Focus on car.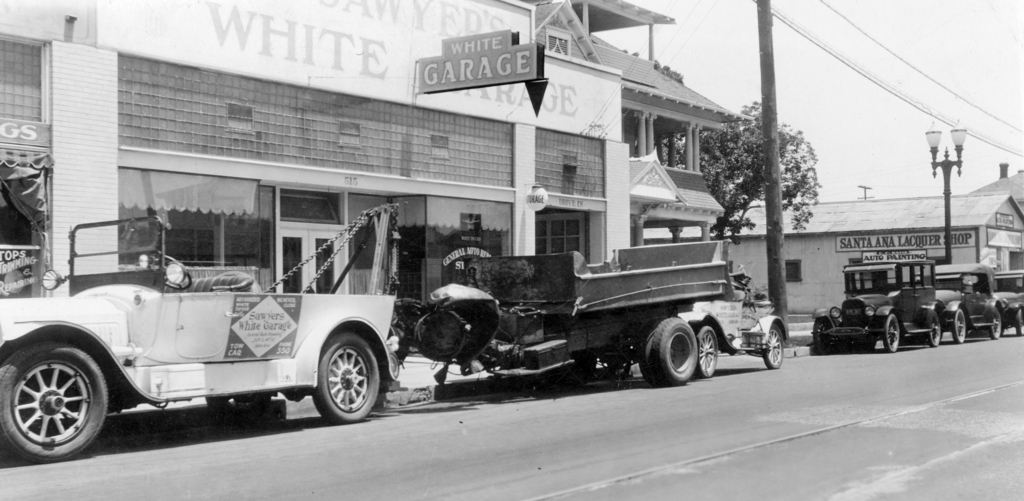
Focused at select_region(817, 258, 943, 355).
